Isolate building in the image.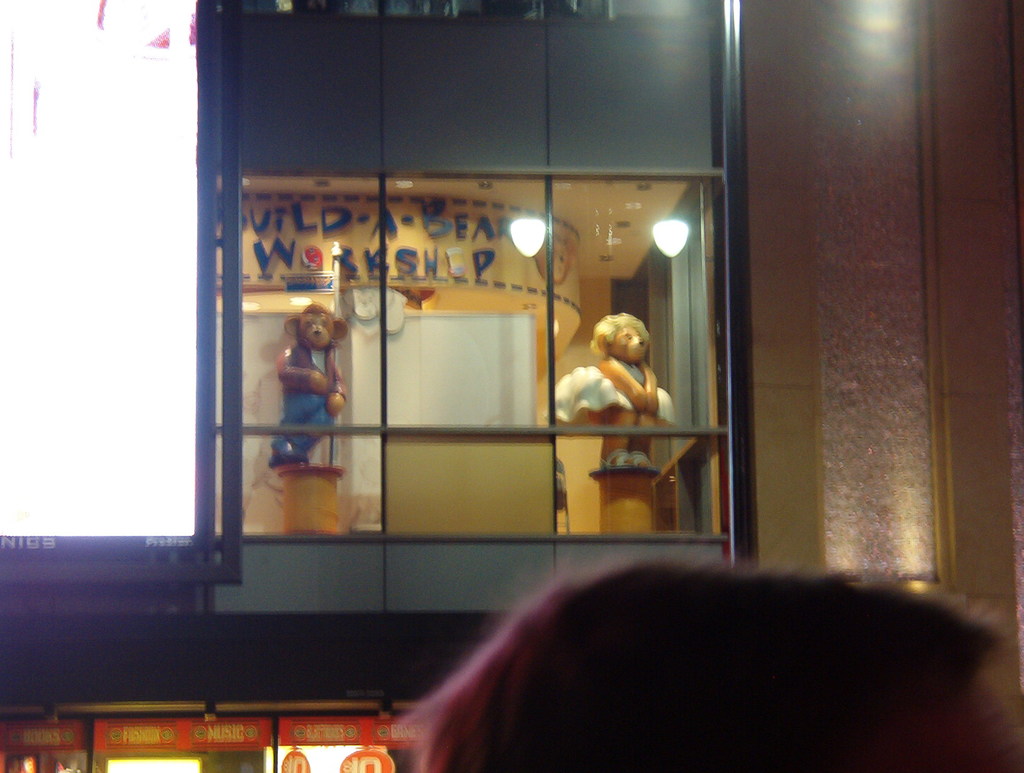
Isolated region: 0/0/1023/772.
